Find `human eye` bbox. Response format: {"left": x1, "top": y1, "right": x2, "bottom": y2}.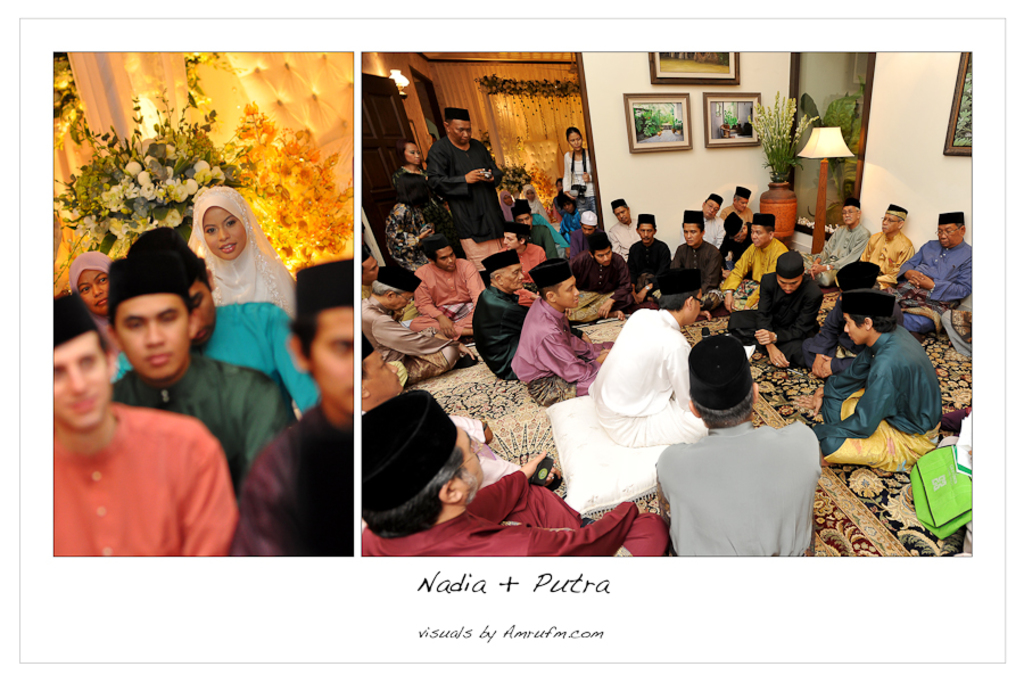
{"left": 715, "top": 206, "right": 721, "bottom": 213}.
